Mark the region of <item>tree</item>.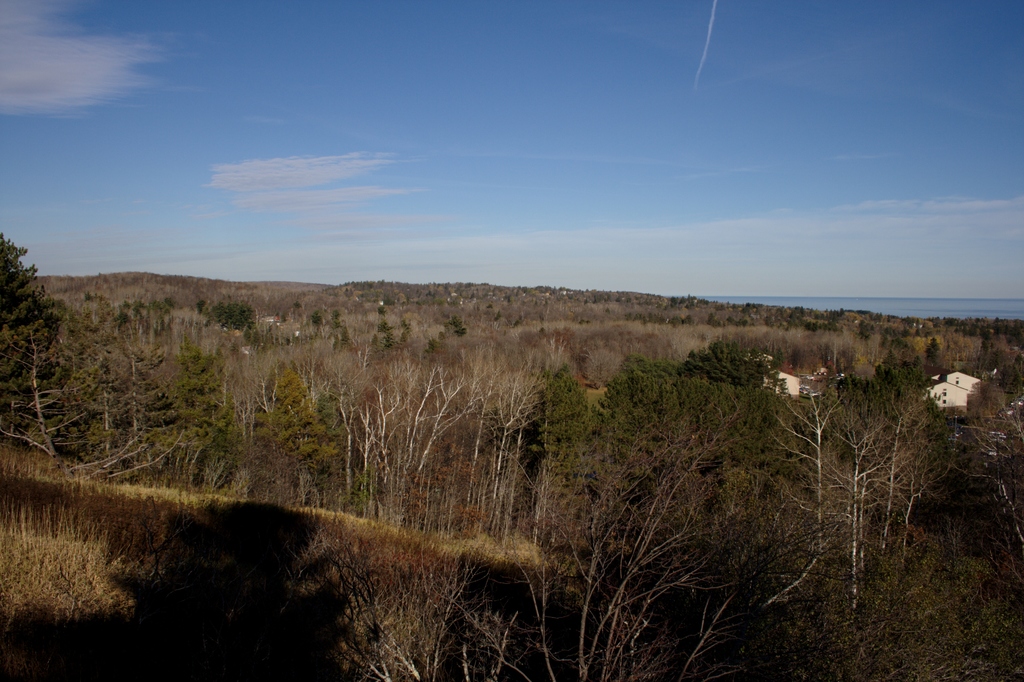
Region: rect(123, 334, 253, 496).
